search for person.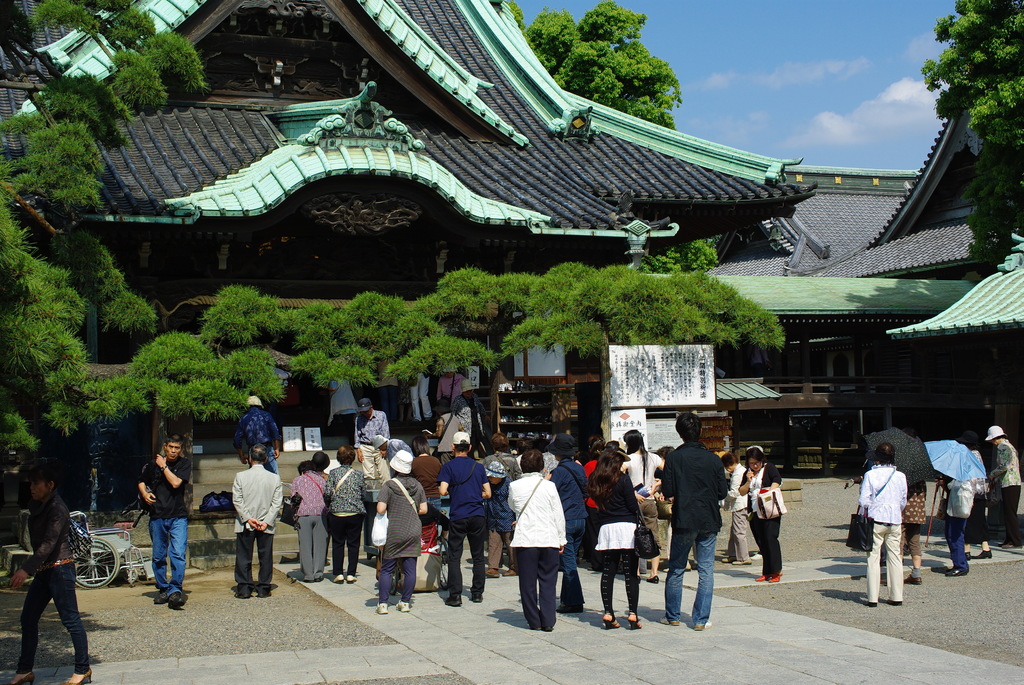
Found at crop(860, 442, 906, 603).
